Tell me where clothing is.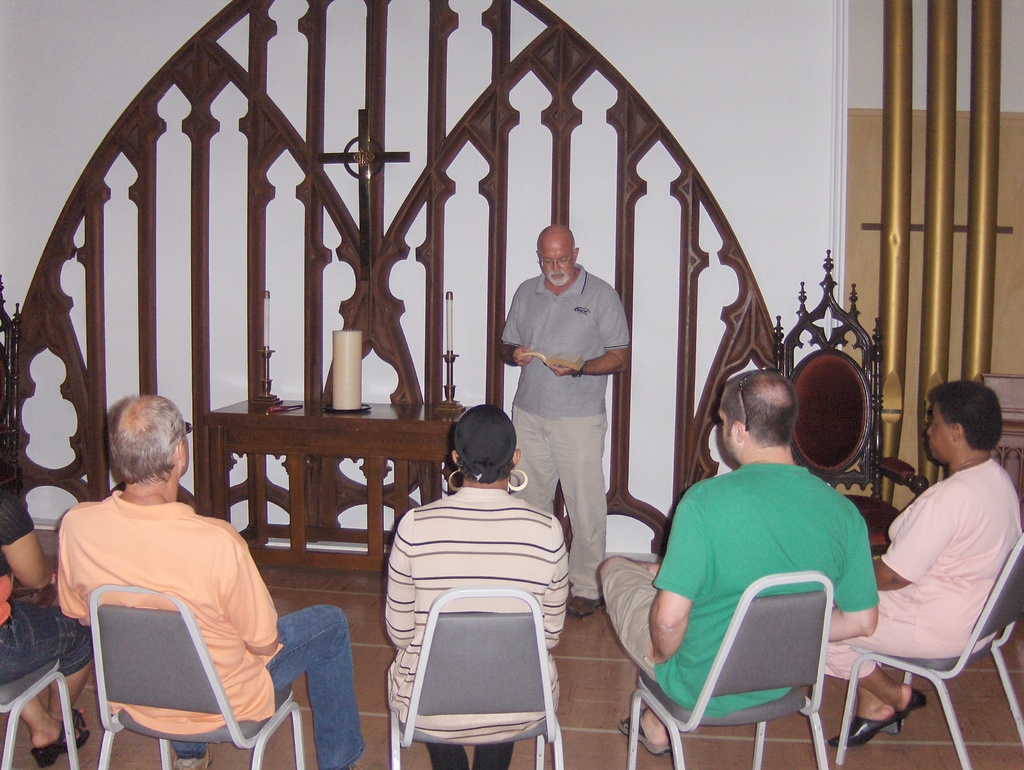
clothing is at left=507, top=257, right=628, bottom=603.
